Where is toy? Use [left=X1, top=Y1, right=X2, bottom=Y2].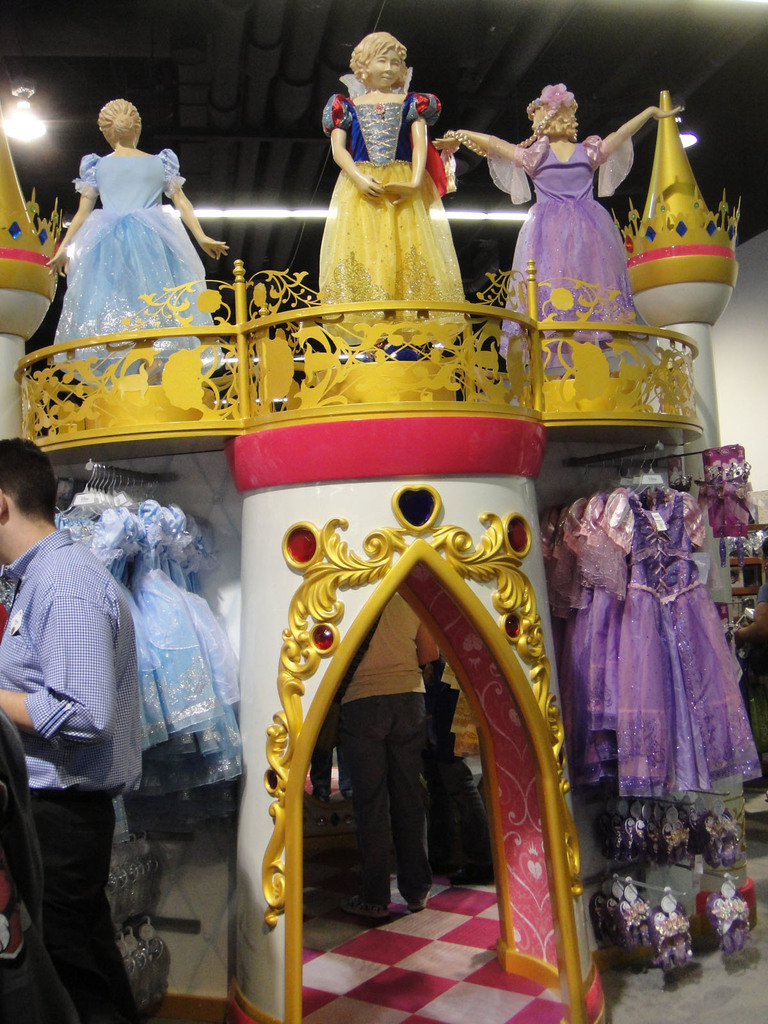
[left=44, top=97, right=232, bottom=388].
